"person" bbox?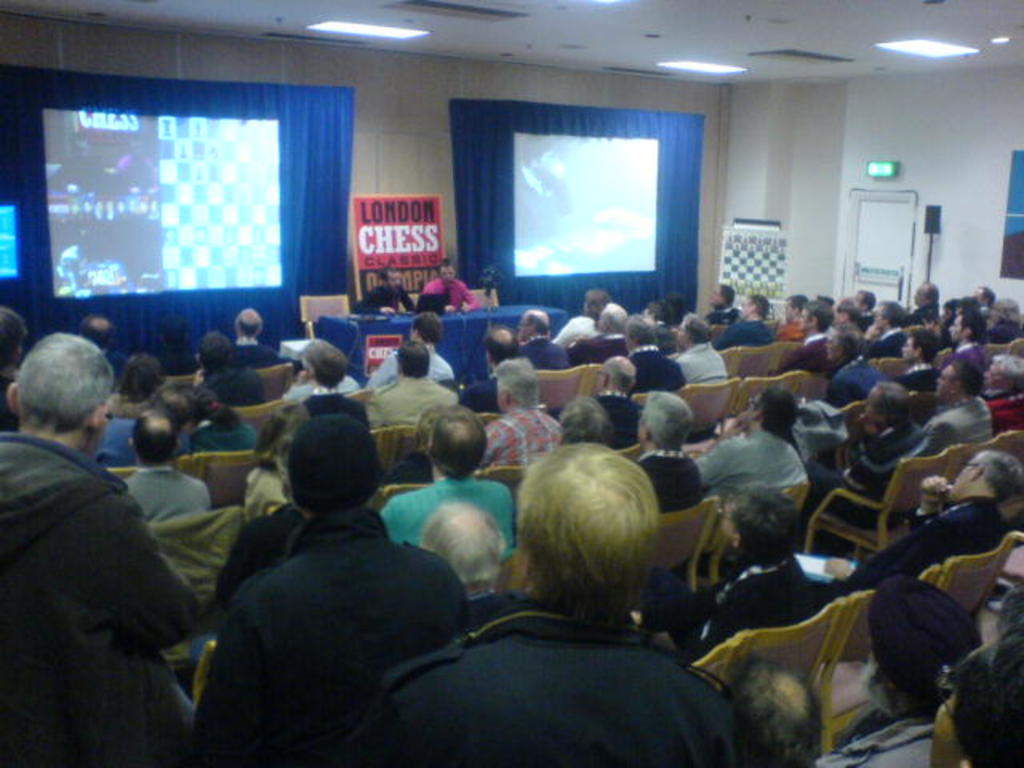
<bbox>550, 283, 613, 349</bbox>
